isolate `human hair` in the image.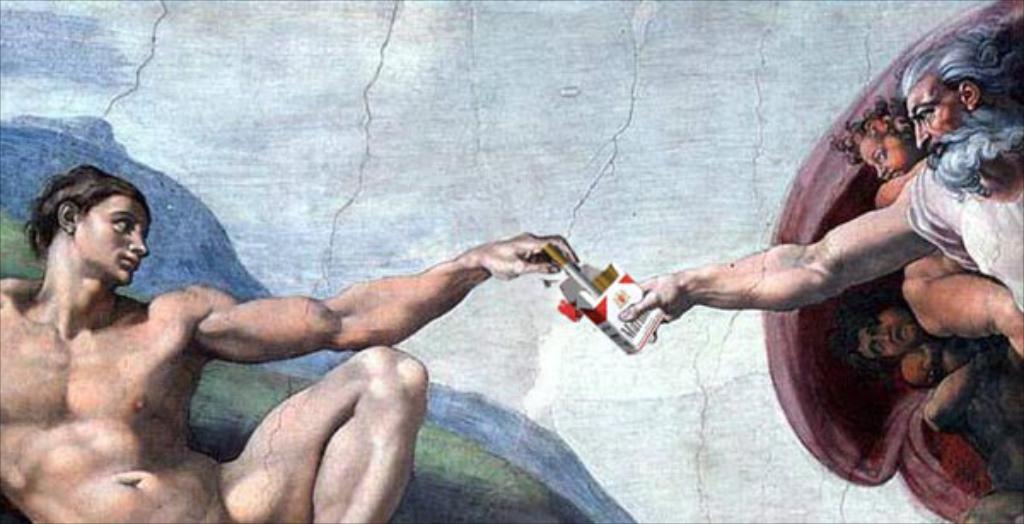
Isolated region: <region>894, 10, 1022, 106</region>.
